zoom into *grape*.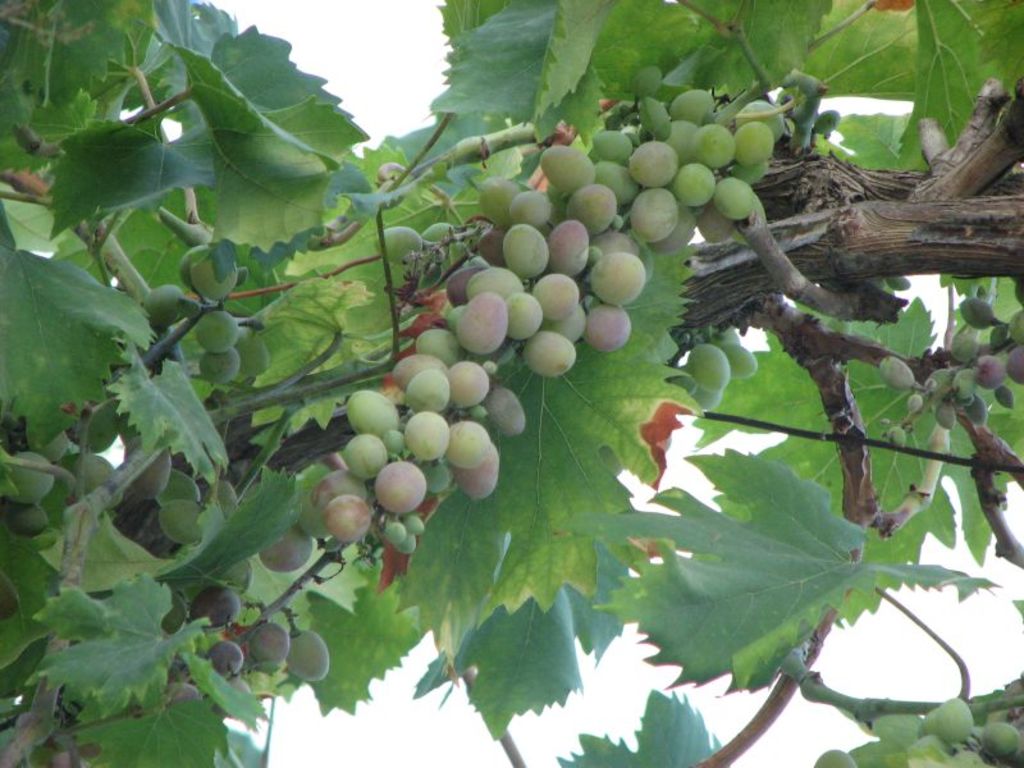
Zoom target: bbox=(247, 623, 285, 662).
